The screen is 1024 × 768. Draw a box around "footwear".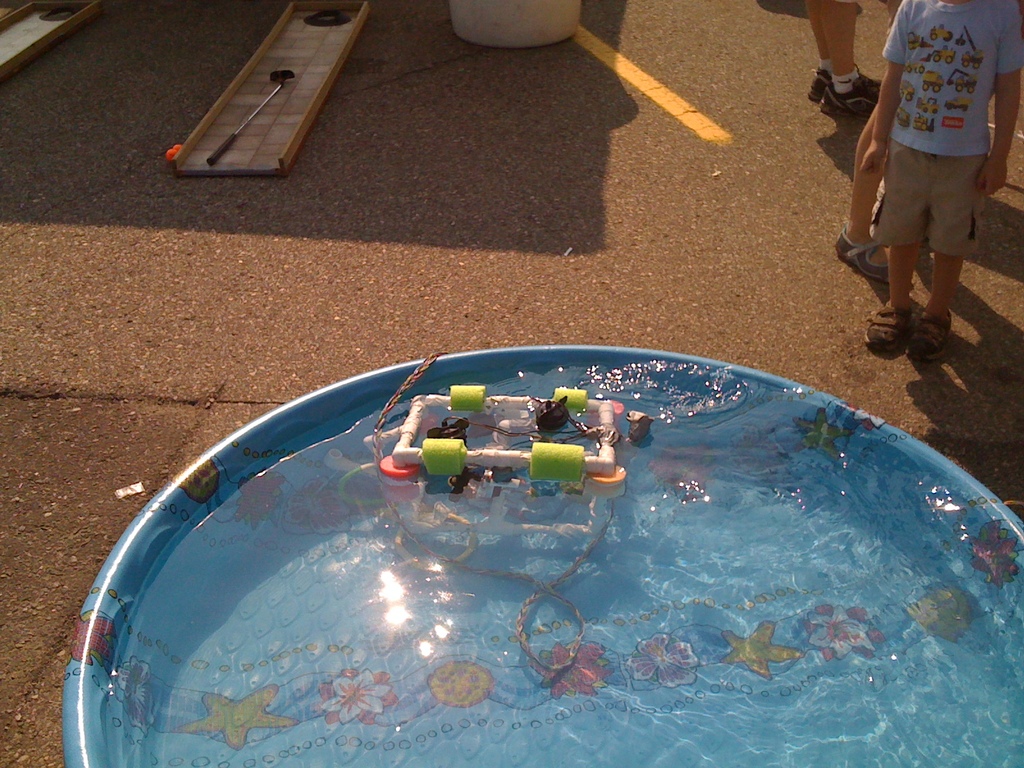
x1=804 y1=63 x2=883 y2=103.
